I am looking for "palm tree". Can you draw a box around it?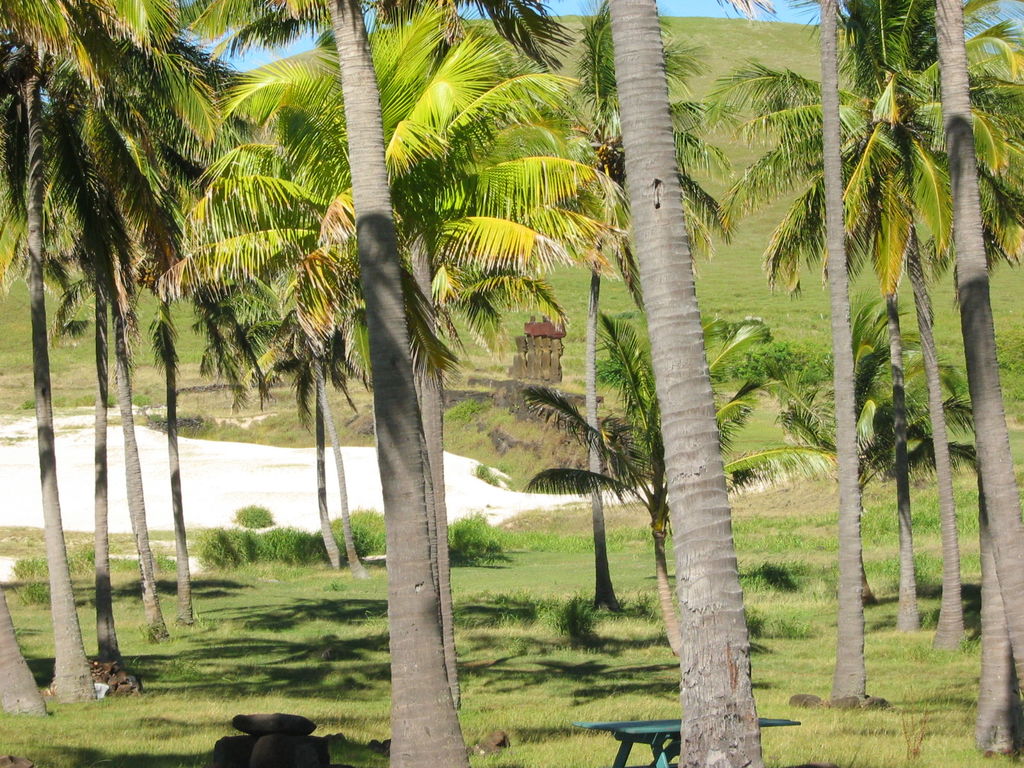
Sure, the bounding box is <box>755,278,980,605</box>.
